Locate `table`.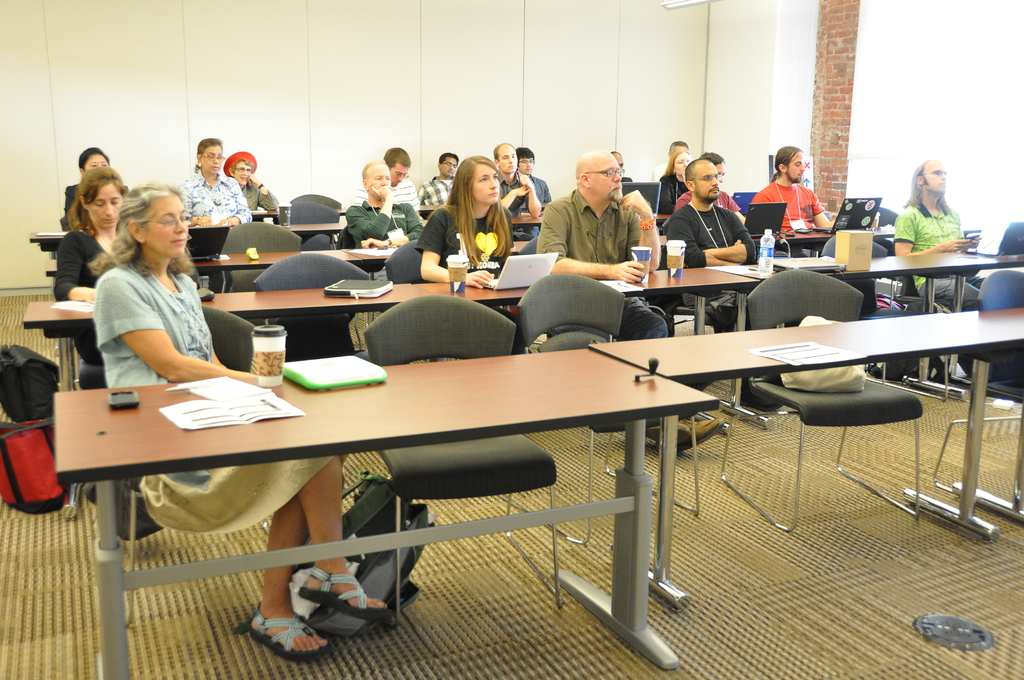
Bounding box: 47,224,678,292.
